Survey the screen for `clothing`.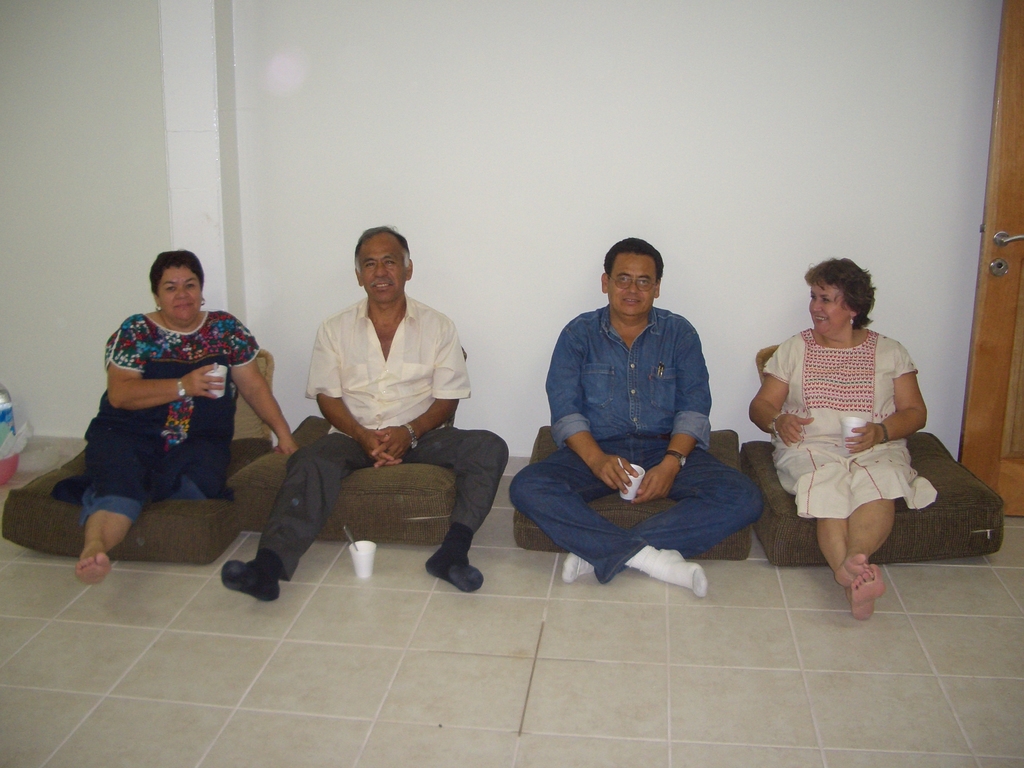
Survey found: bbox(516, 300, 762, 583).
